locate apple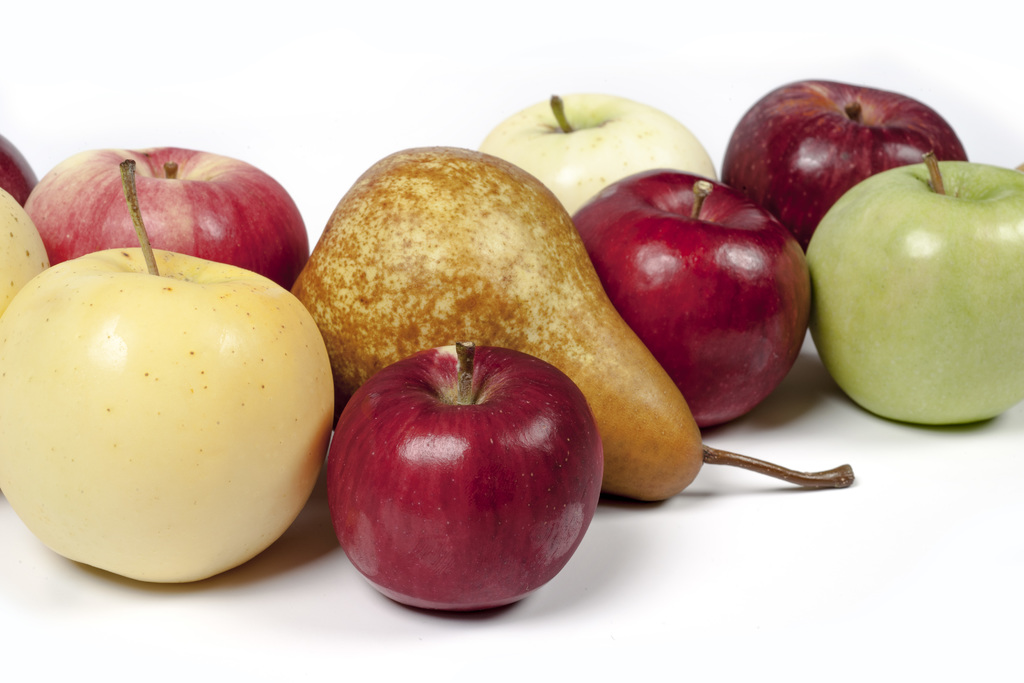
box=[479, 89, 717, 218]
